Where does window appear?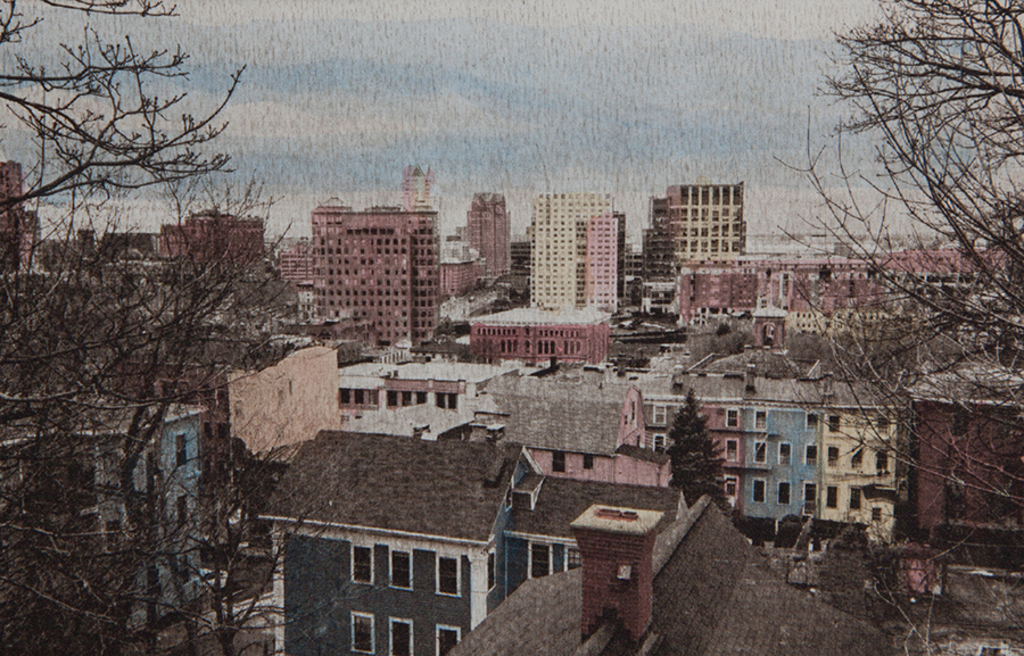
Appears at [left=622, top=409, right=630, bottom=426].
